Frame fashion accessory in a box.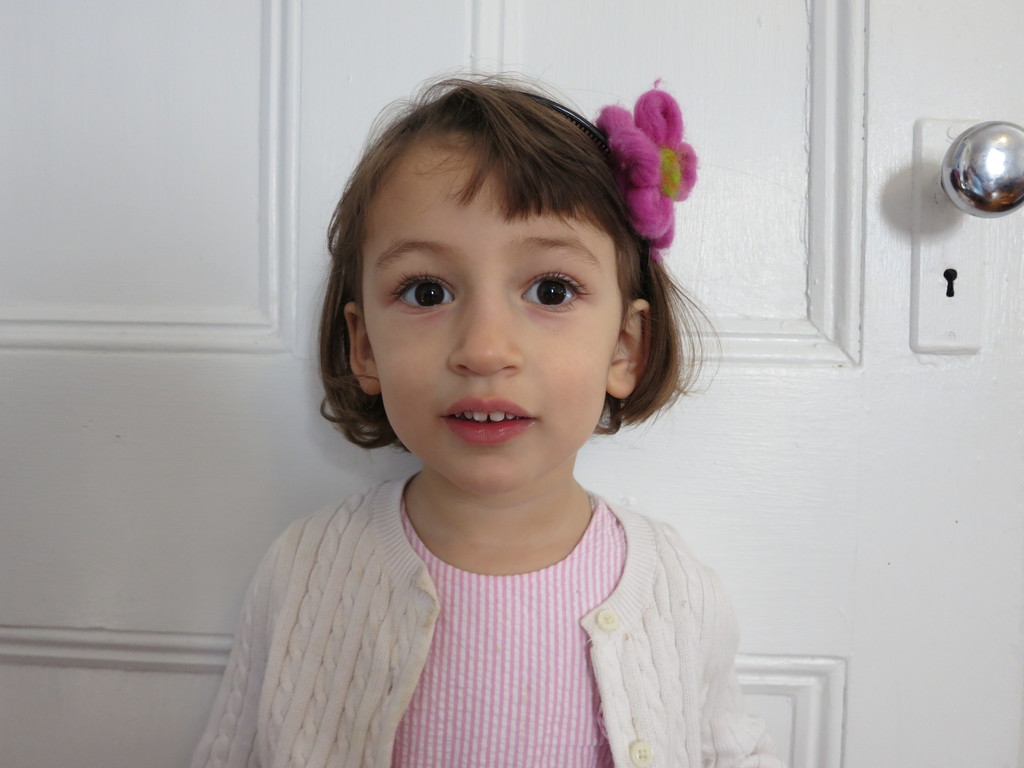
[525,77,698,250].
